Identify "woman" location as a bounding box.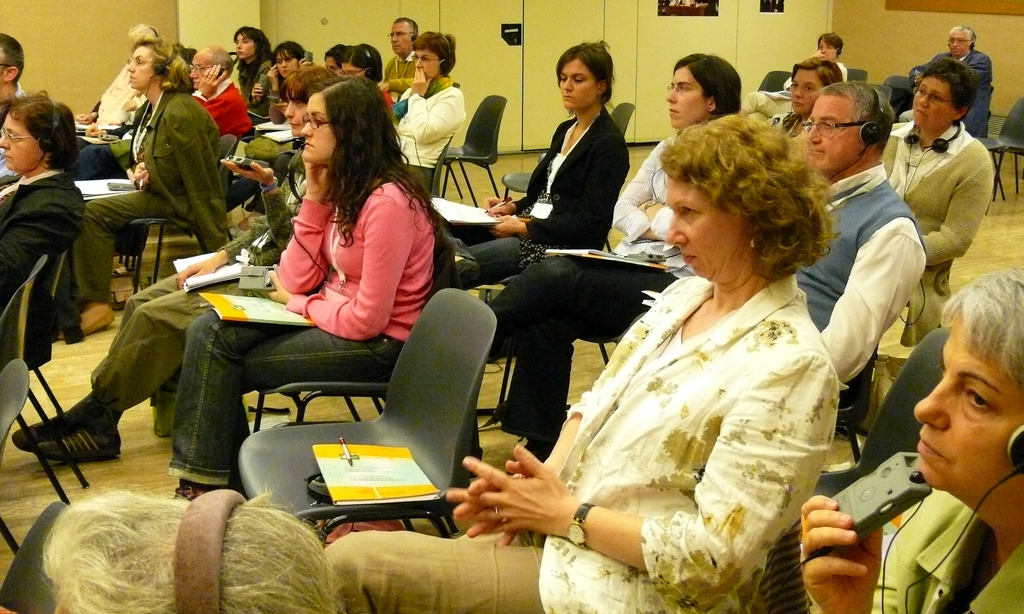
region(166, 74, 452, 506).
